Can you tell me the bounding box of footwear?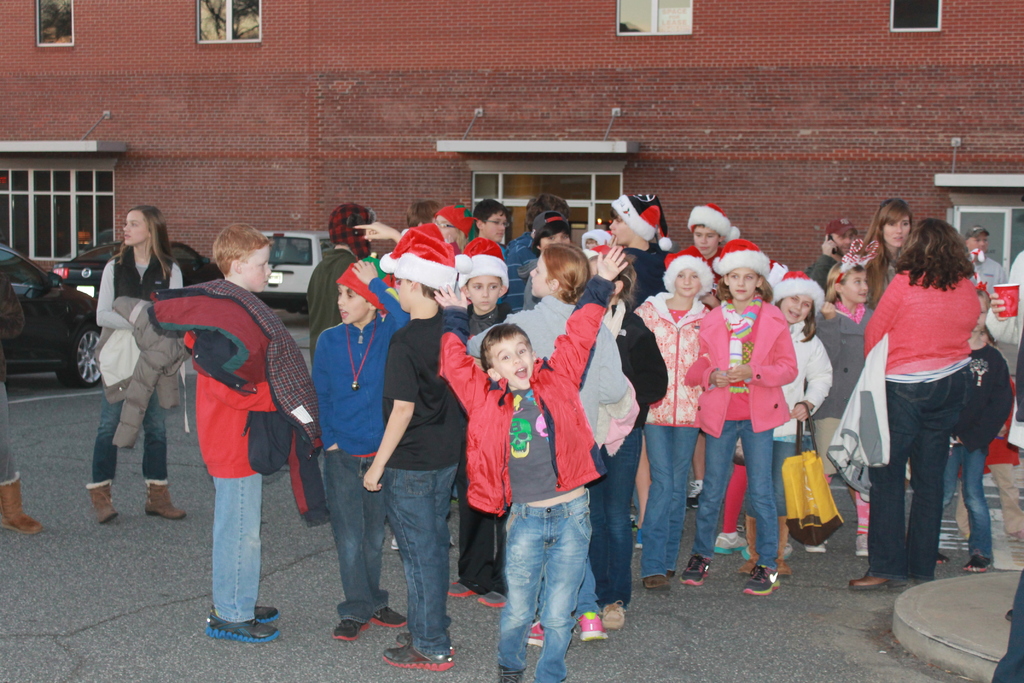
detection(0, 467, 40, 539).
